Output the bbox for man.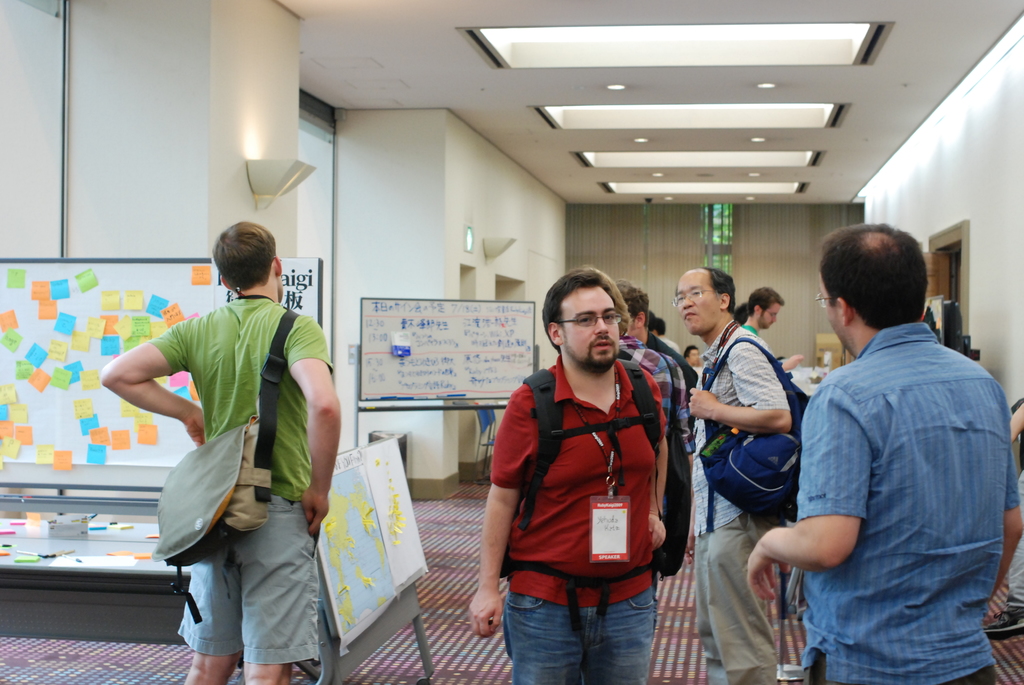
bbox=[464, 264, 673, 684].
